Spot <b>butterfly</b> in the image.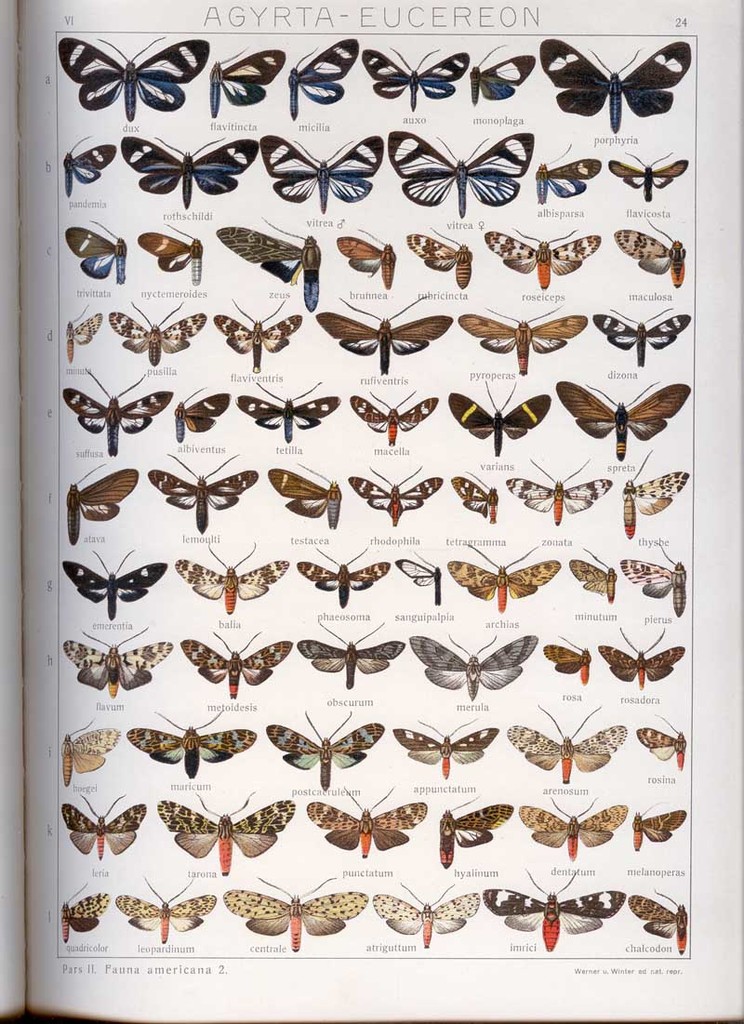
<b>butterfly</b> found at BBox(110, 300, 212, 366).
